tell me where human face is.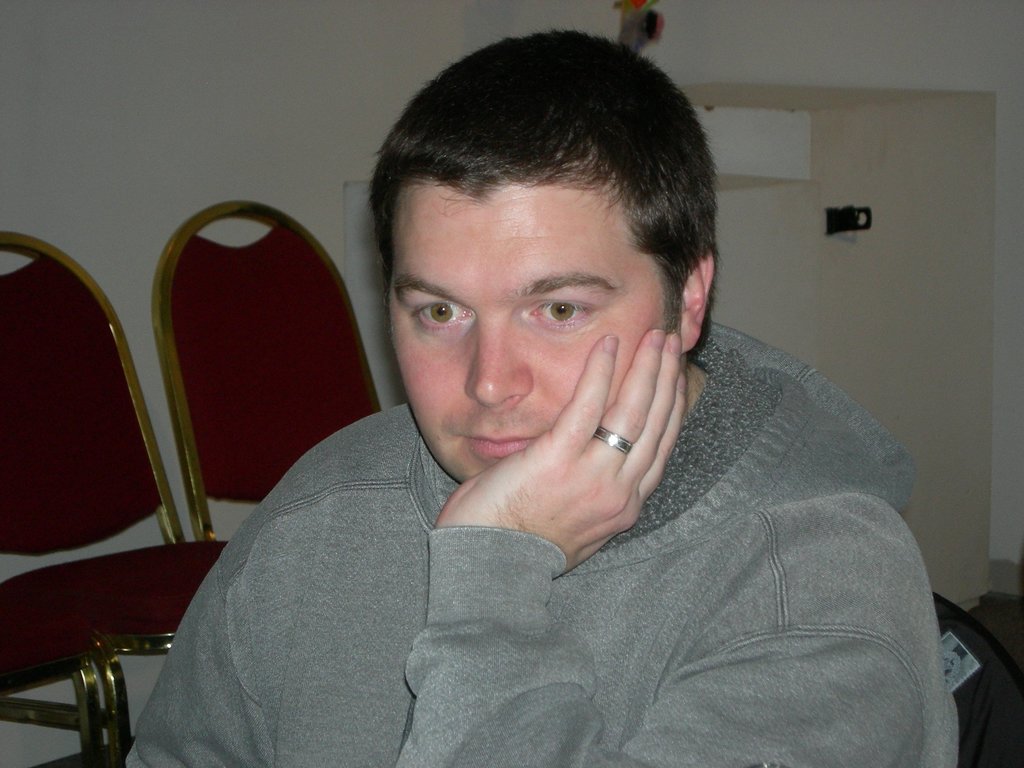
human face is at x1=390, y1=186, x2=672, y2=479.
